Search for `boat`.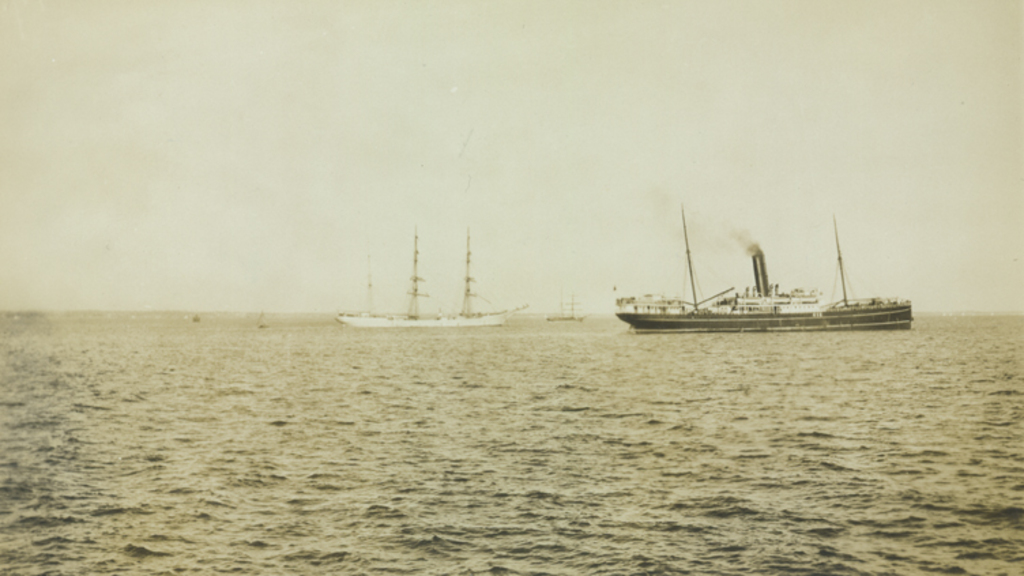
Found at rect(332, 227, 527, 327).
